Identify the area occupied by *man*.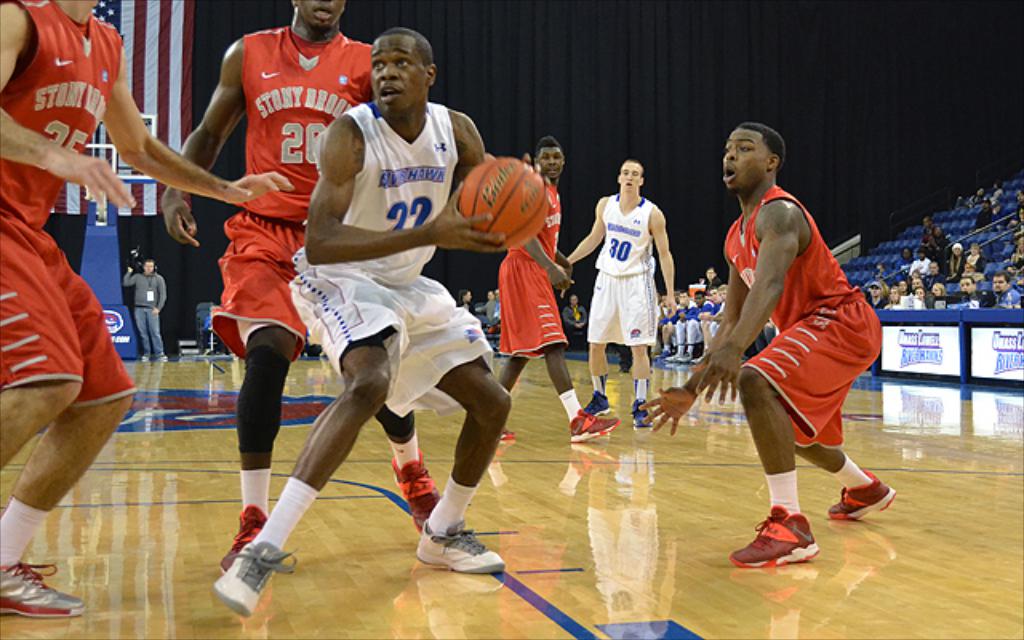
Area: <region>683, 122, 883, 563</region>.
